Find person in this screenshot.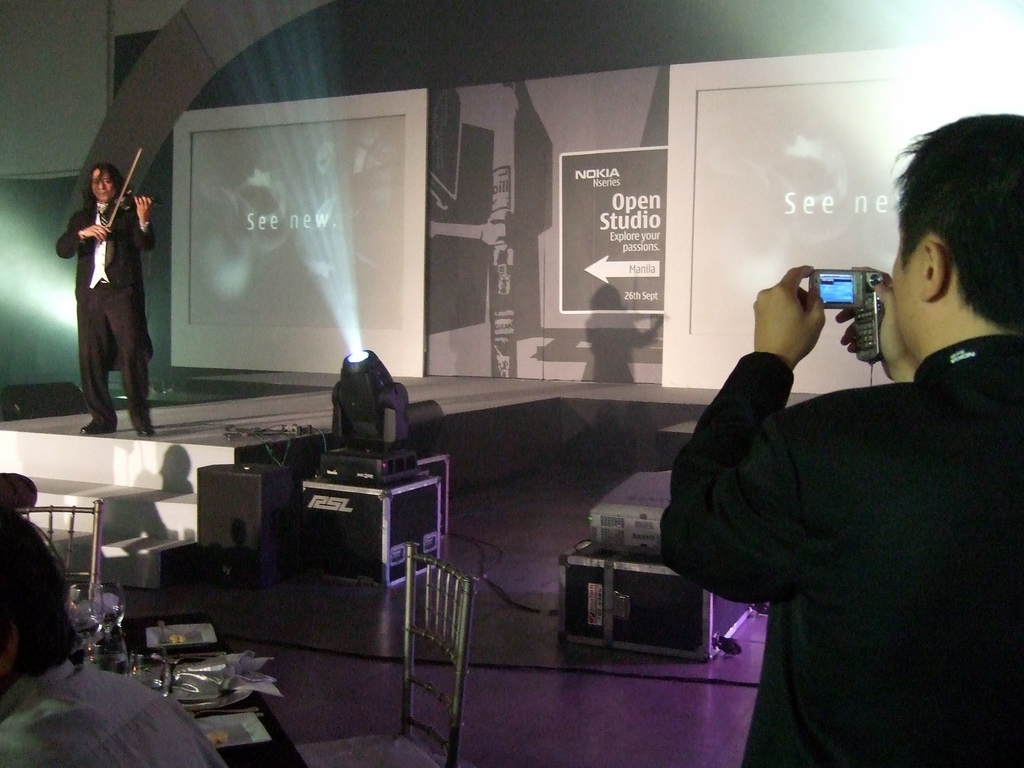
The bounding box for person is left=0, top=500, right=228, bottom=767.
